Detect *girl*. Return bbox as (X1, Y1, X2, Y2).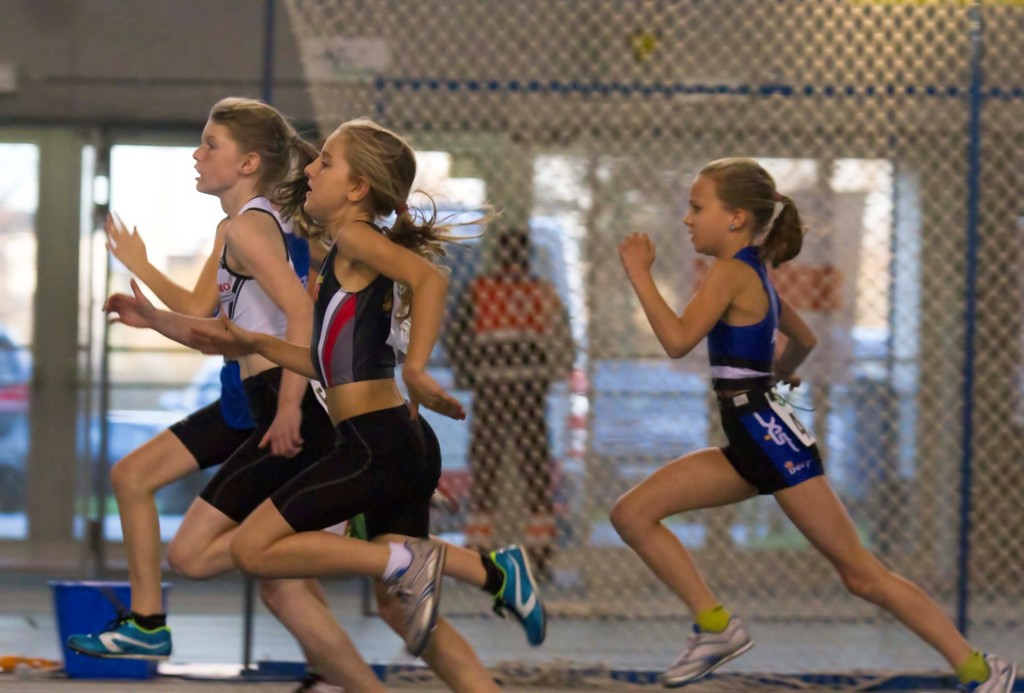
(189, 116, 548, 692).
